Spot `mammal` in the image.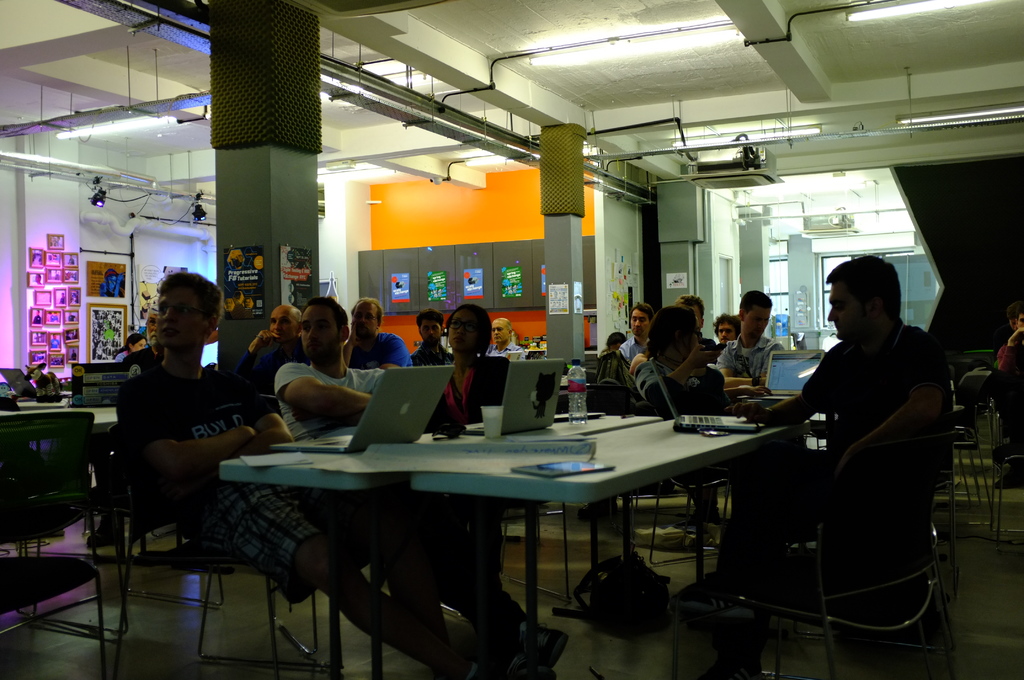
`mammal` found at x1=1004, y1=306, x2=1020, y2=335.
